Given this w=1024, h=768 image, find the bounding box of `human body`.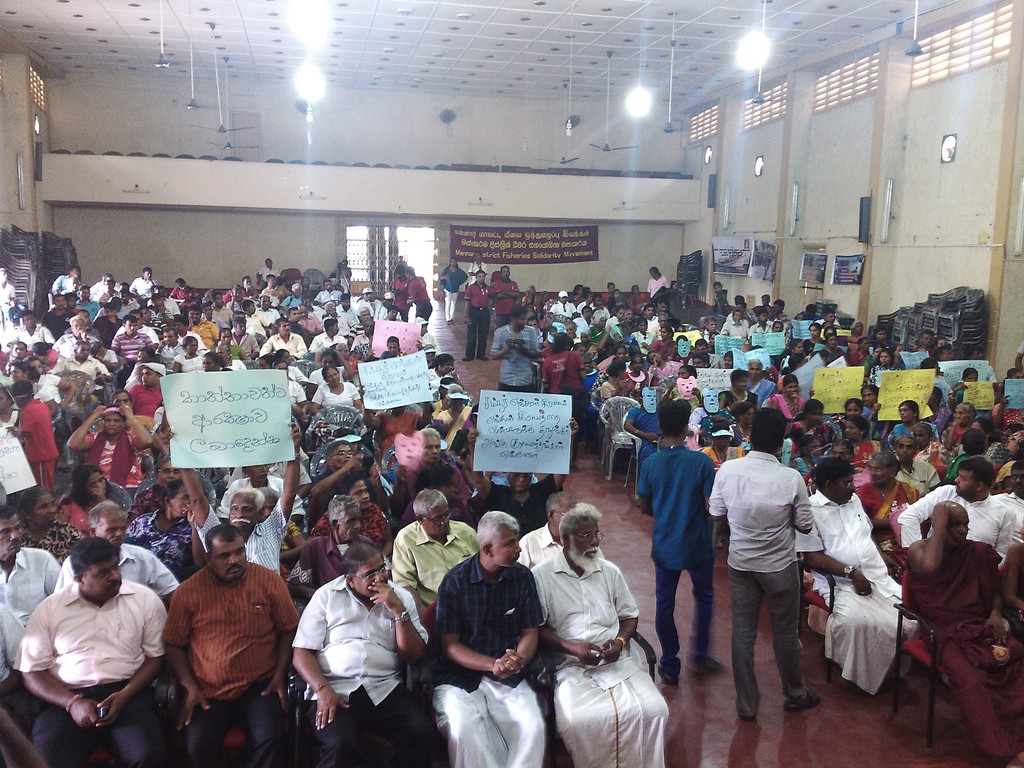
Rect(800, 461, 911, 692).
